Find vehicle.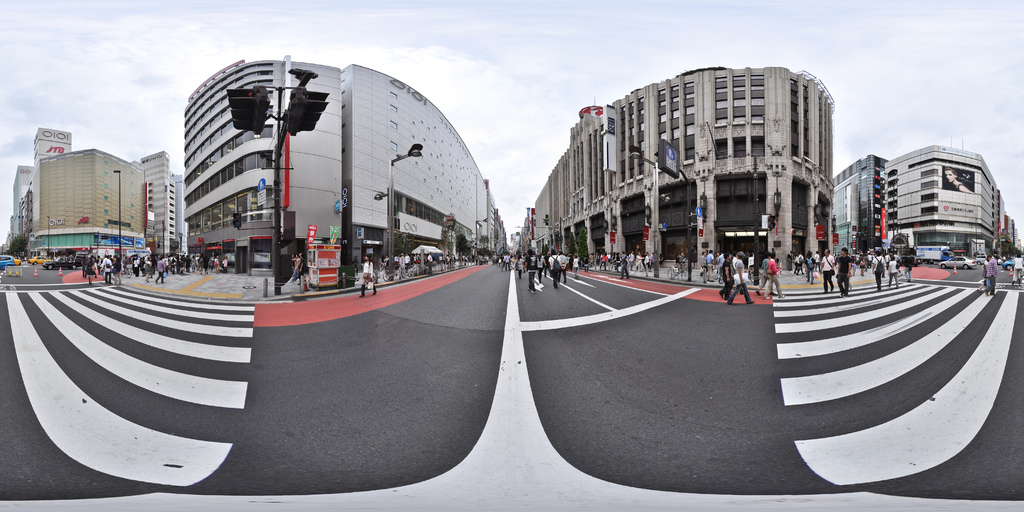
908 244 952 259.
